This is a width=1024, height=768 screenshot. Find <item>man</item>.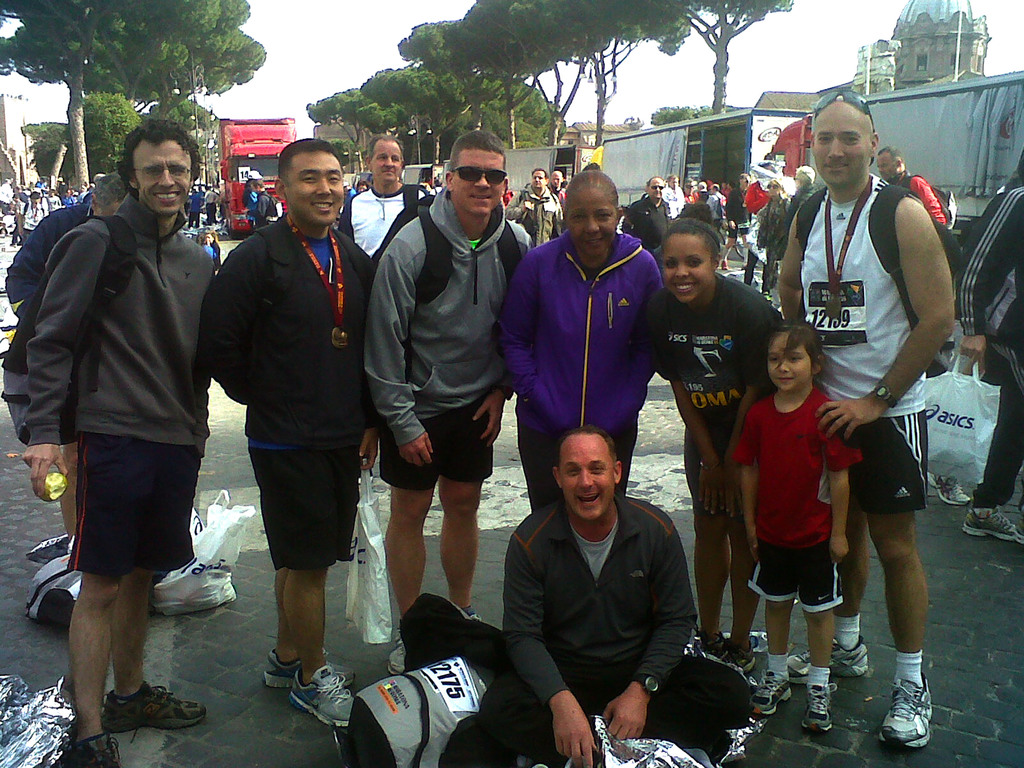
Bounding box: 698, 180, 708, 198.
